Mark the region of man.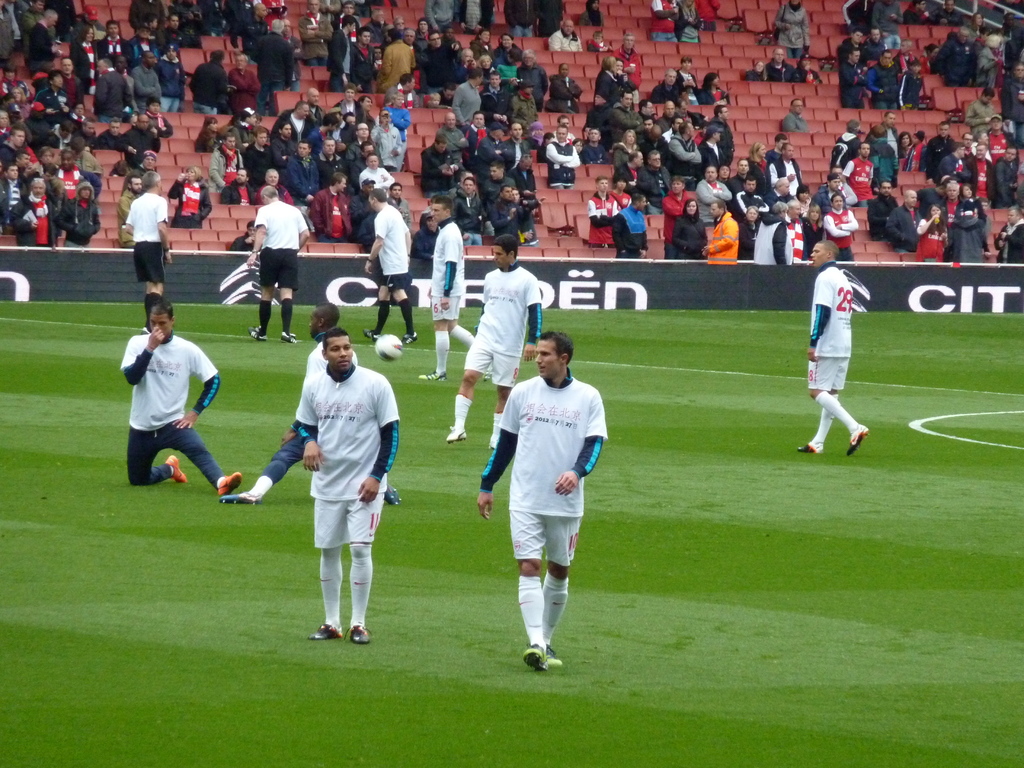
Region: (449,237,543,453).
